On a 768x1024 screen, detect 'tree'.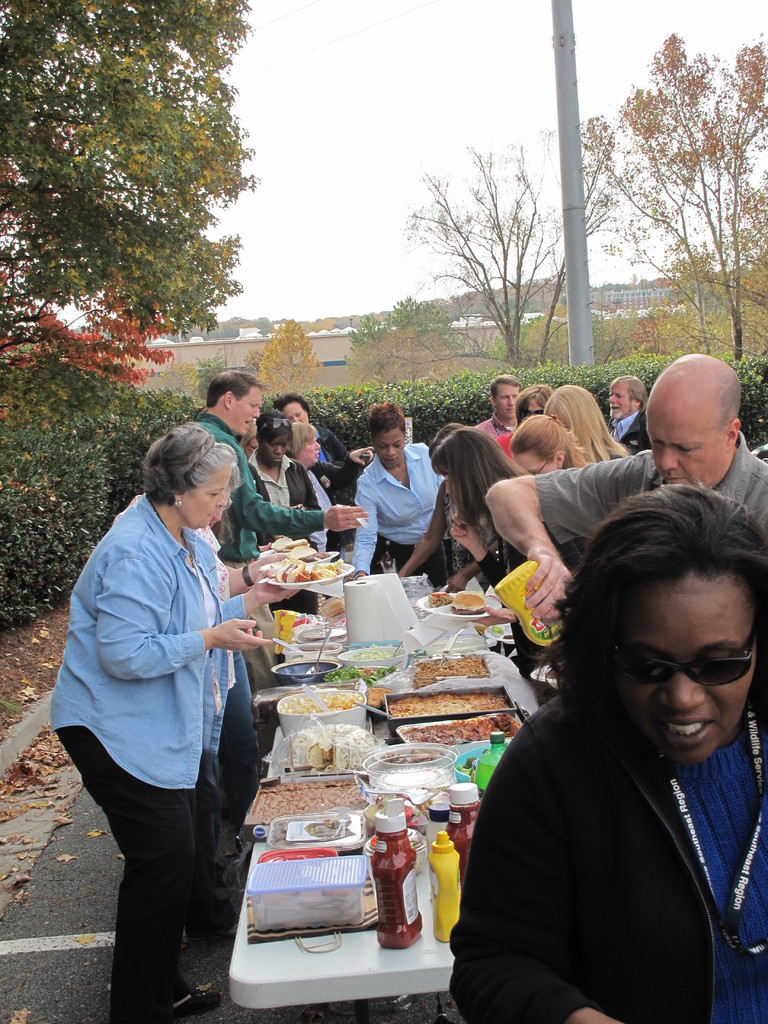
<region>244, 316, 349, 400</region>.
